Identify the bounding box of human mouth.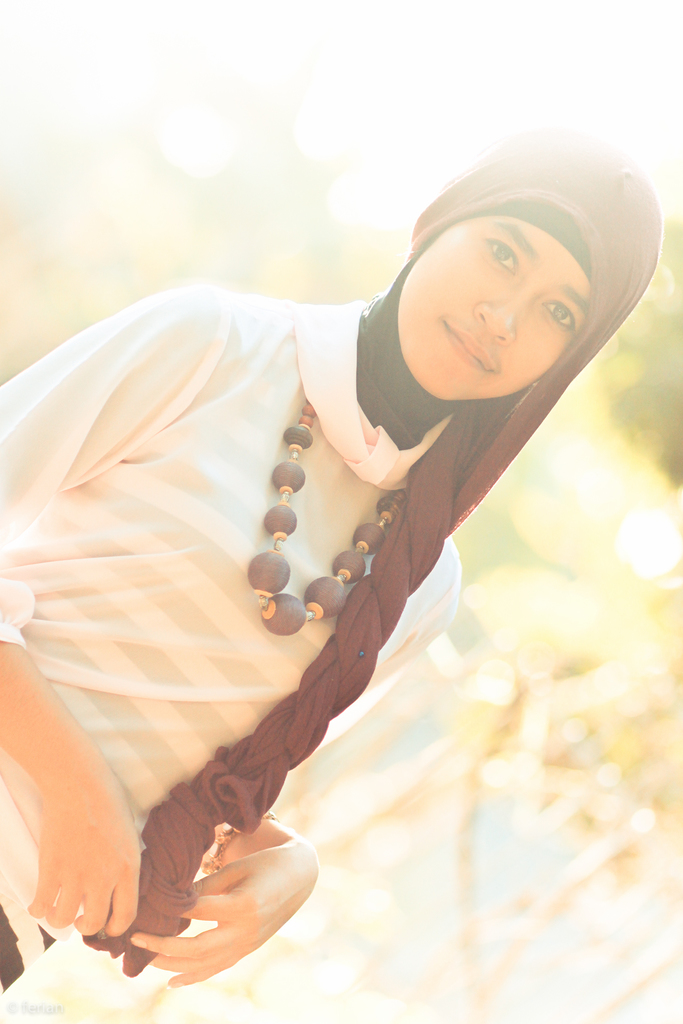
left=436, top=312, right=495, bottom=371.
